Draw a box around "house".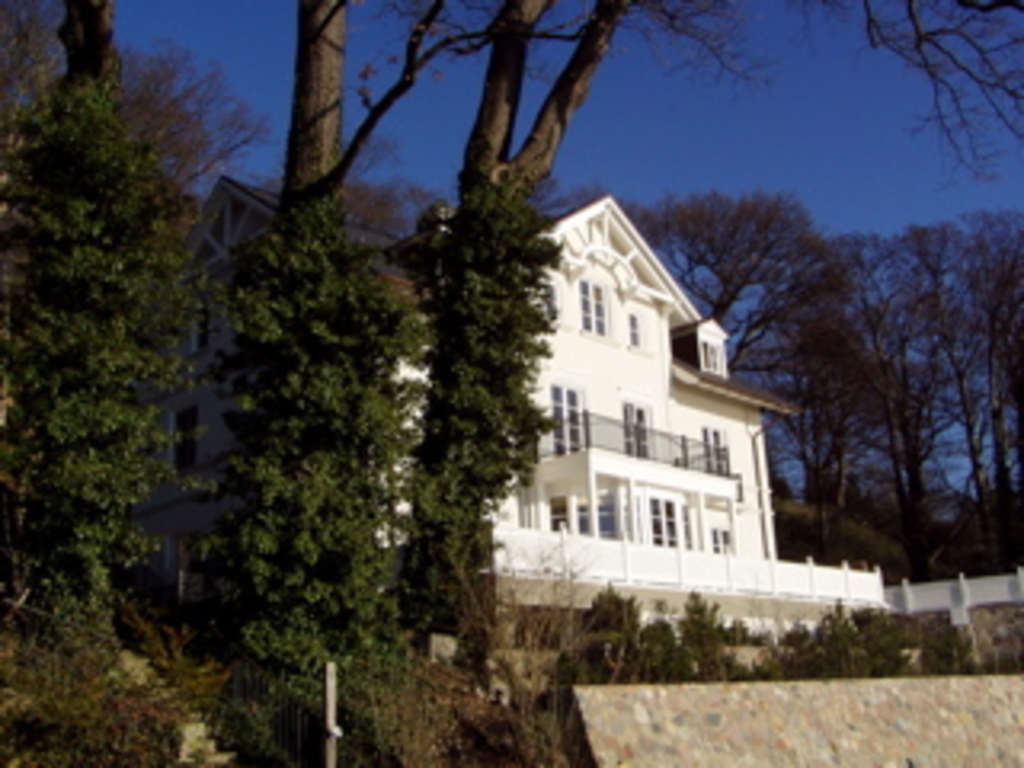
region(365, 186, 902, 646).
